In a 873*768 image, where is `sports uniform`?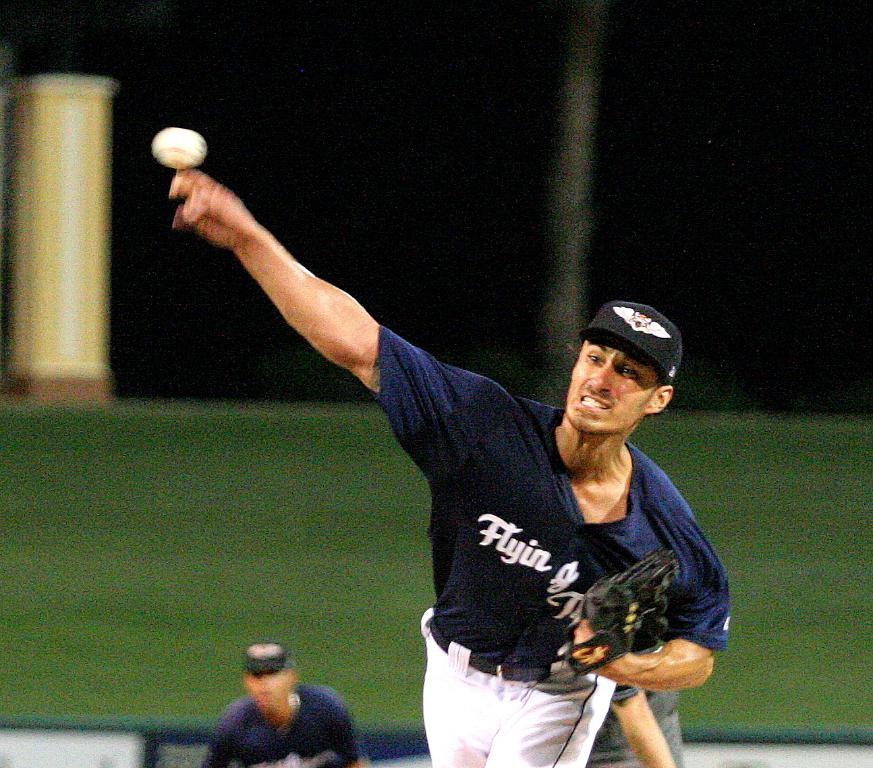
202,673,368,767.
